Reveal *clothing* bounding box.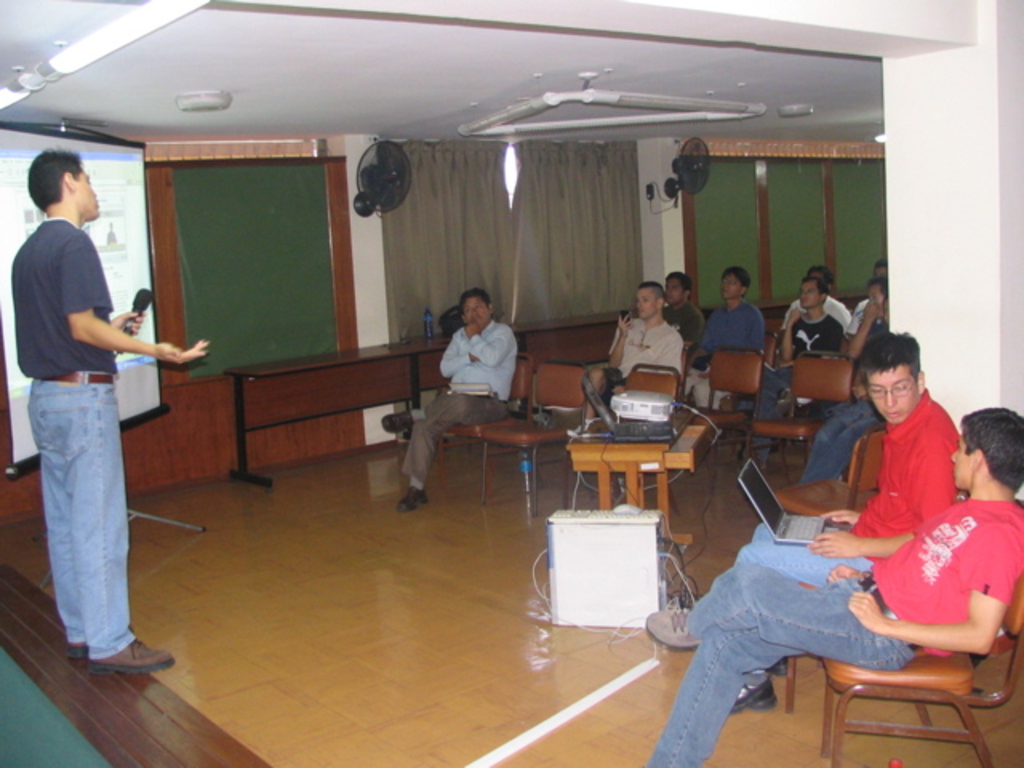
Revealed: [x1=394, y1=315, x2=522, y2=493].
